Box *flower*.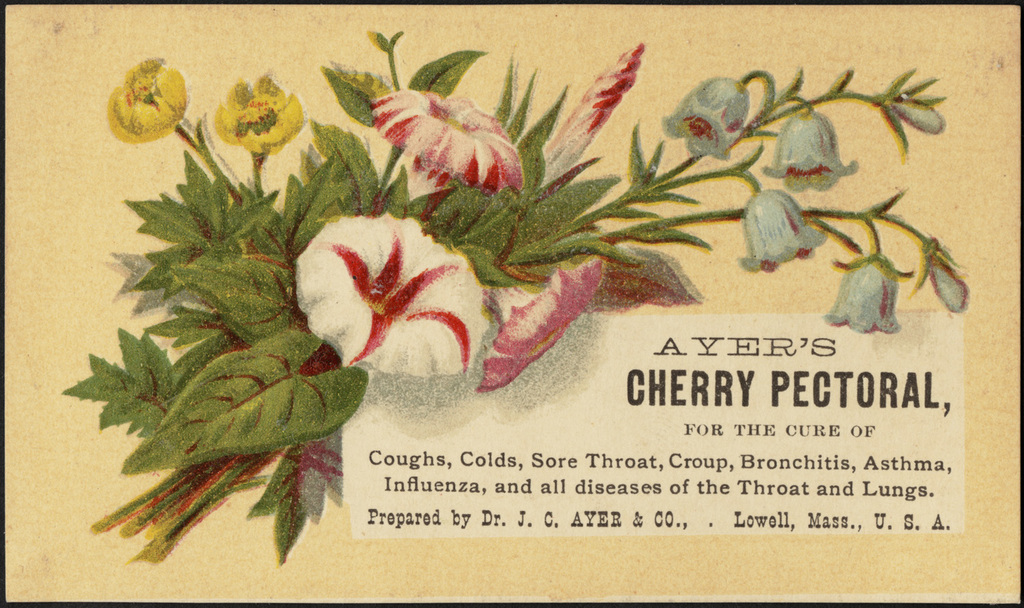
rect(105, 54, 188, 142).
